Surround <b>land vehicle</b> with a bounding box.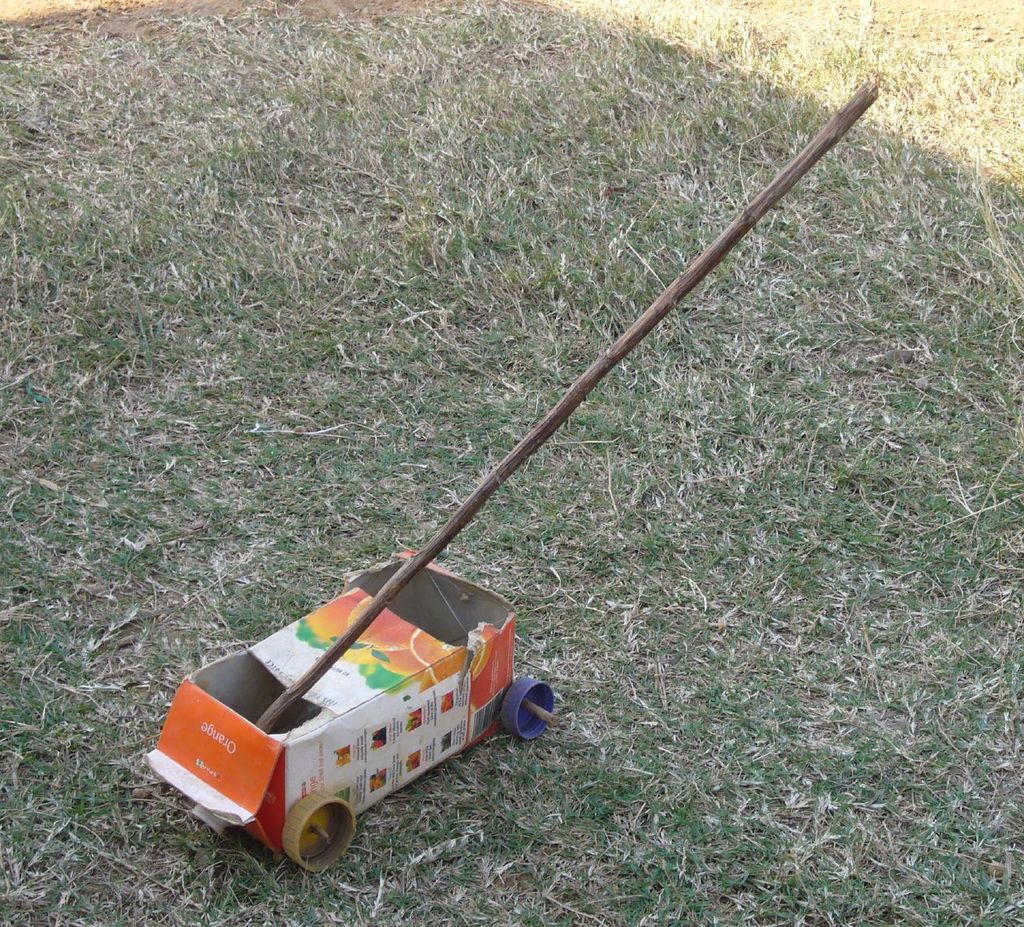
146/544/558/871.
